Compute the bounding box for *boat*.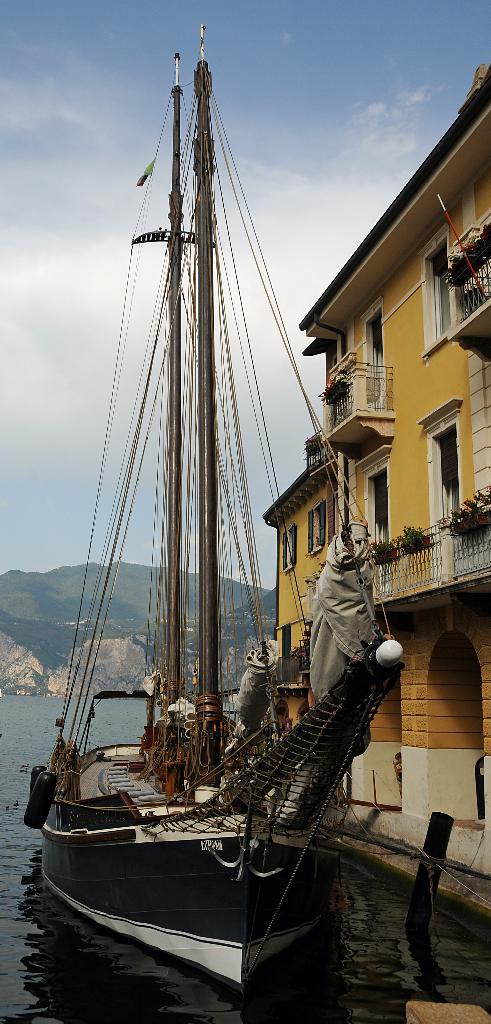
46,0,353,955.
